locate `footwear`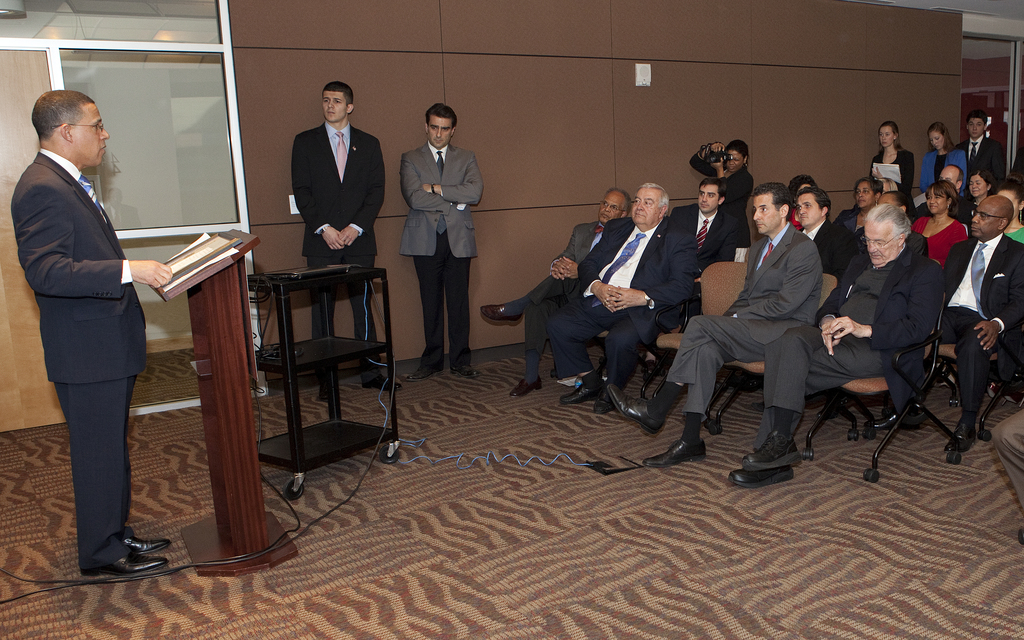
rect(478, 301, 522, 324)
